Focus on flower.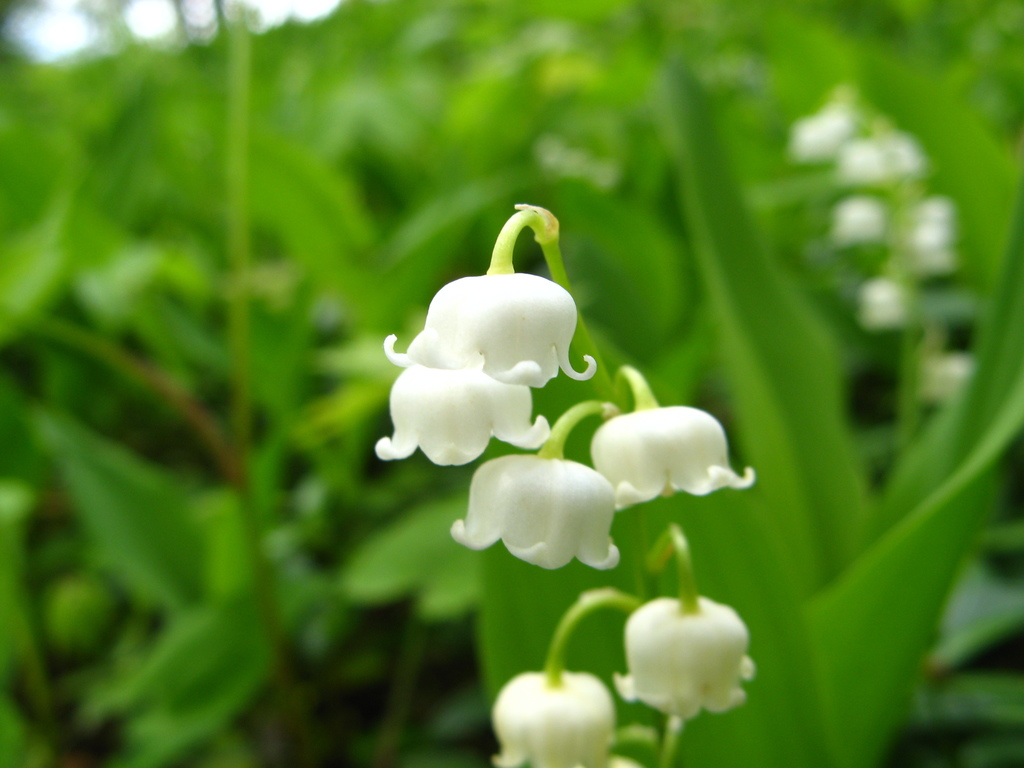
Focused at 372 349 548 465.
